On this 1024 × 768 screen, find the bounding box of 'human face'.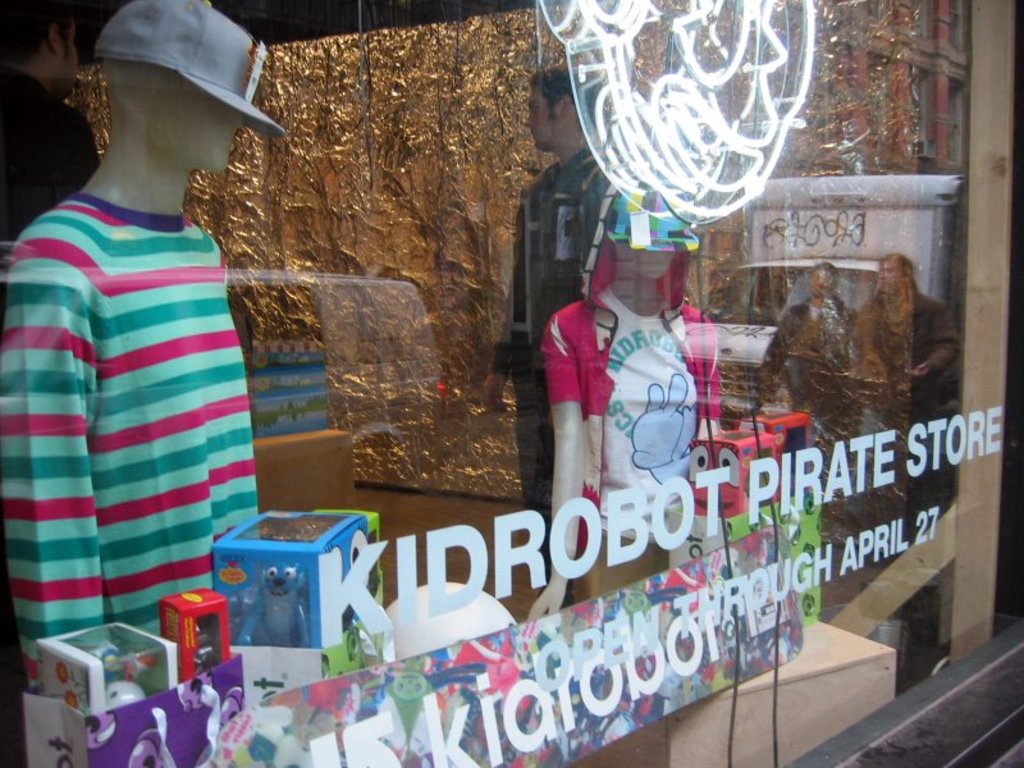
Bounding box: 152, 76, 233, 174.
